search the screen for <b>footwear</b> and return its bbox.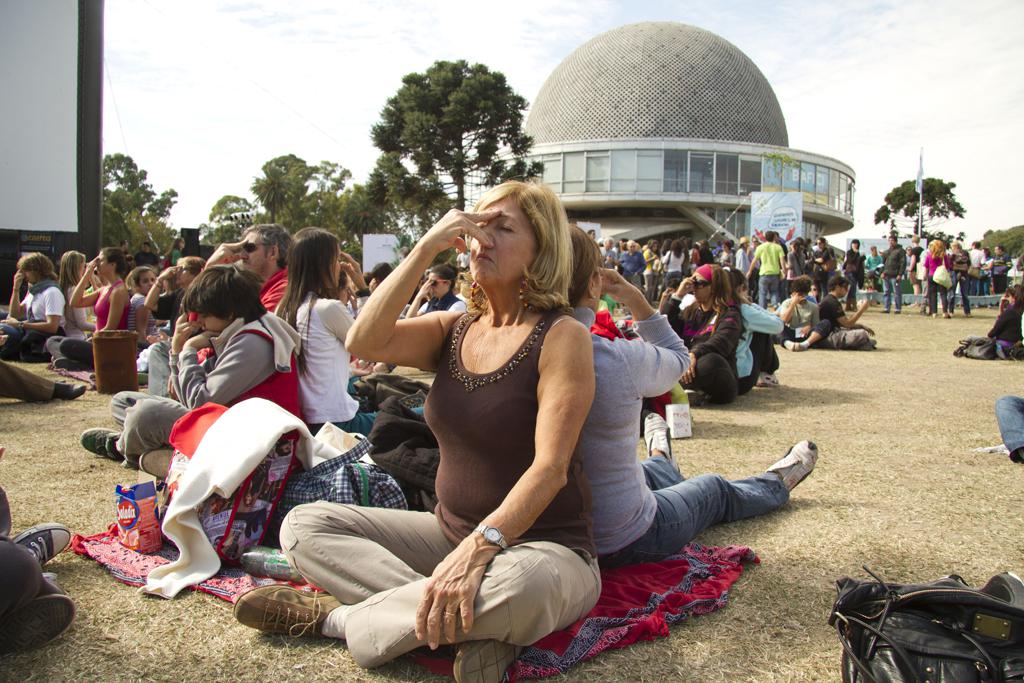
Found: rect(16, 518, 69, 565).
